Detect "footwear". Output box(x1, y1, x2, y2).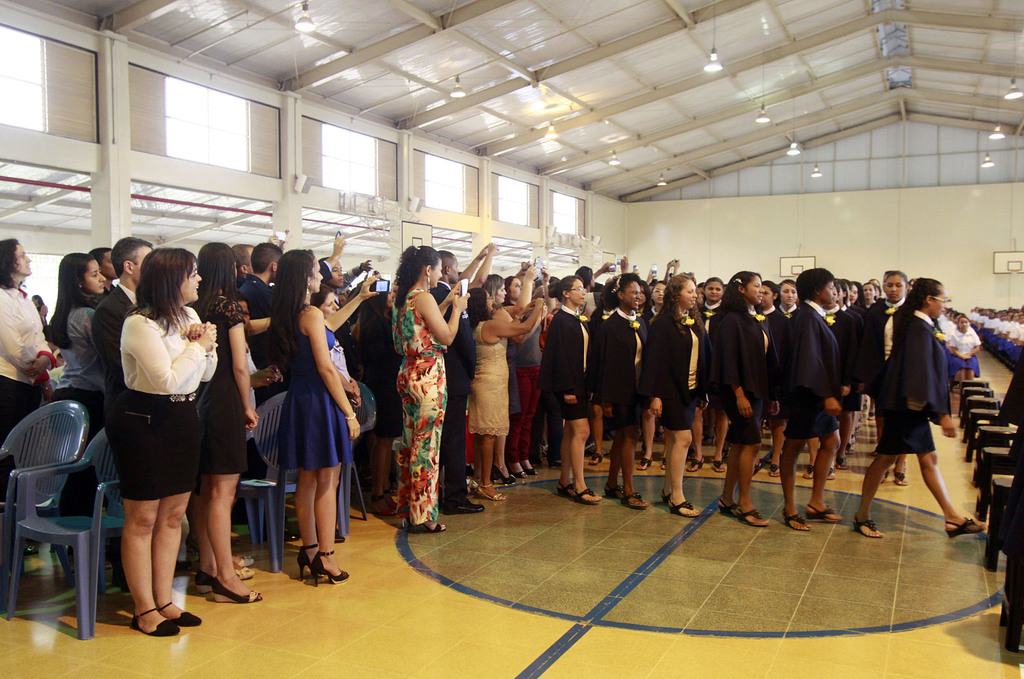
box(712, 457, 723, 472).
